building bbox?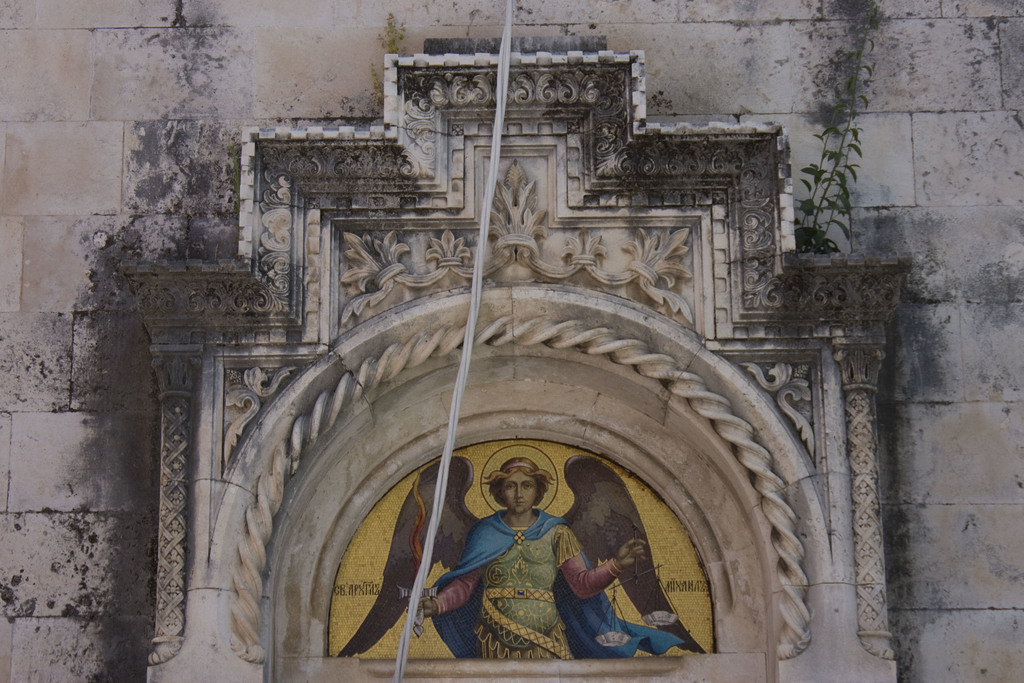
(0, 0, 1023, 682)
